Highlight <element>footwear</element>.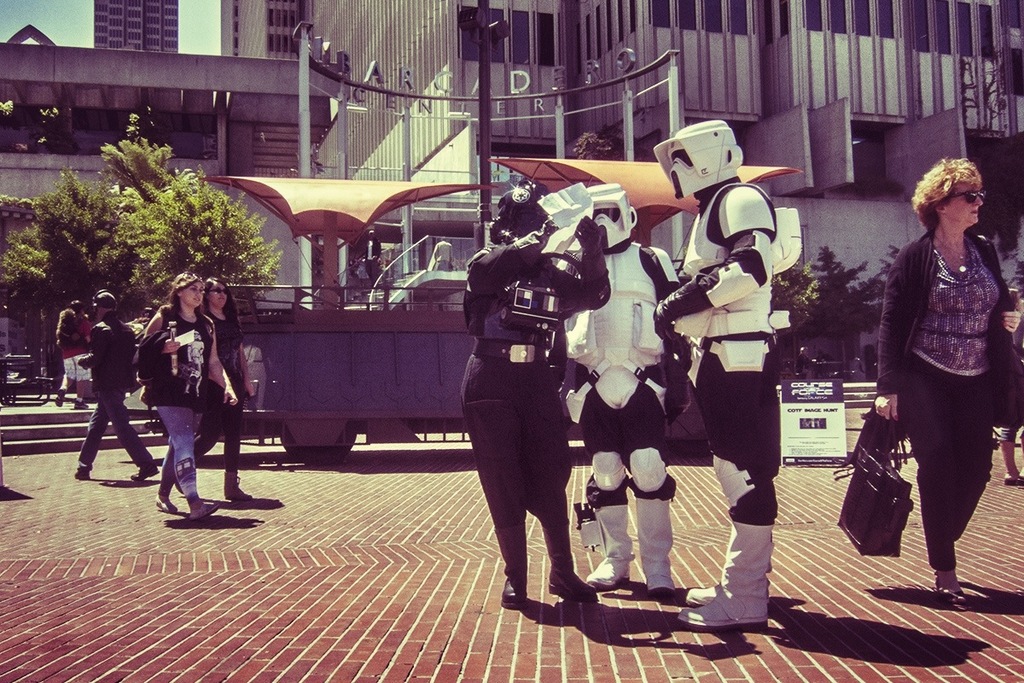
Highlighted region: [683,521,772,629].
